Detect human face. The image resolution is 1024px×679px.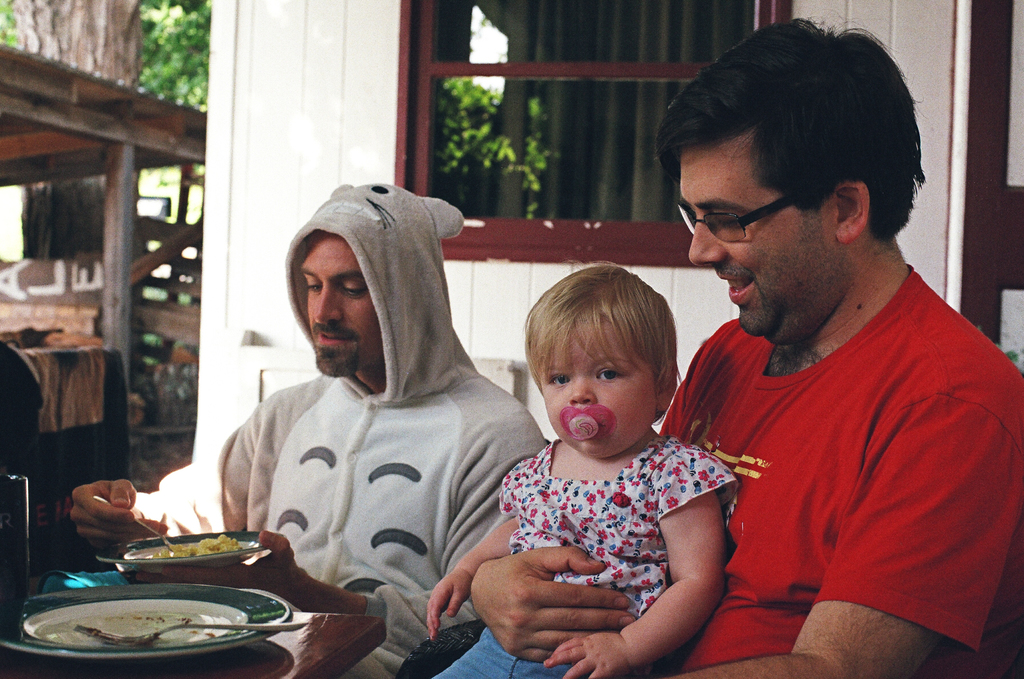
x1=529, y1=317, x2=662, y2=455.
